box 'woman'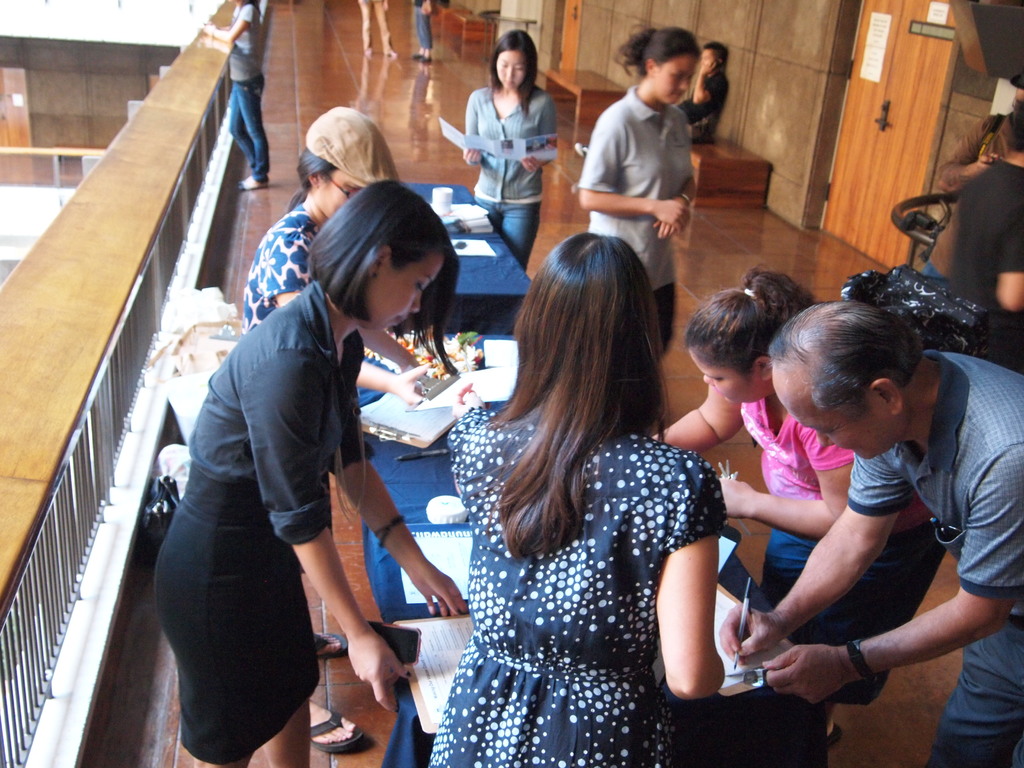
(236, 103, 397, 758)
